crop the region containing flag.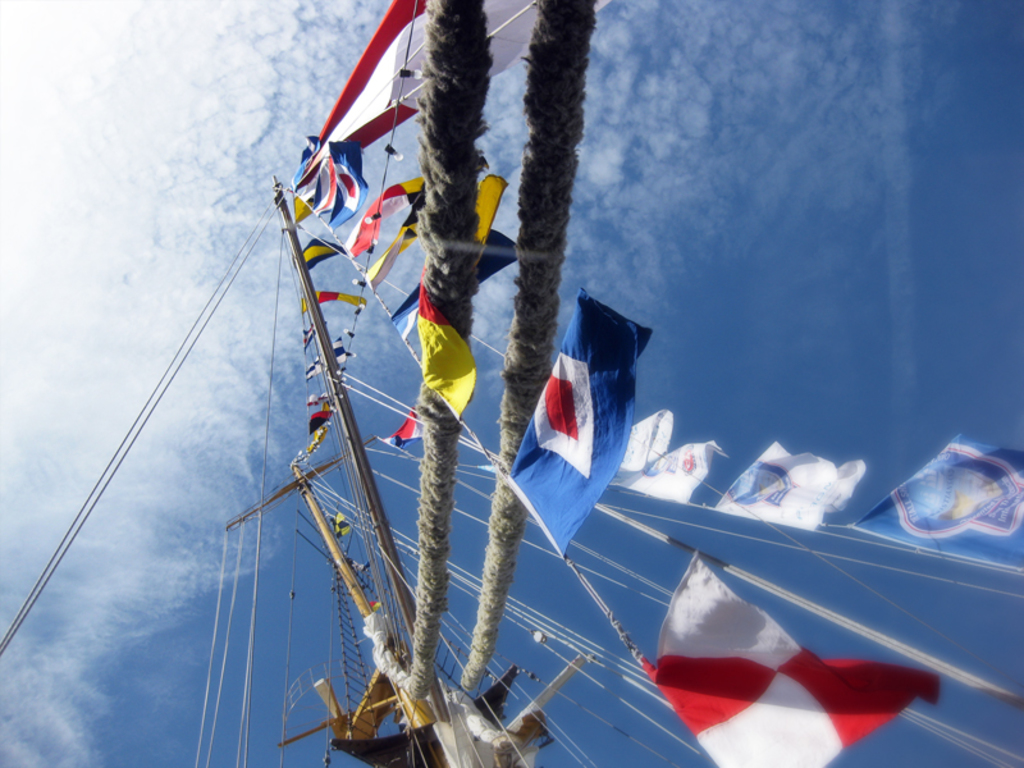
Crop region: x1=468 y1=172 x2=508 y2=261.
